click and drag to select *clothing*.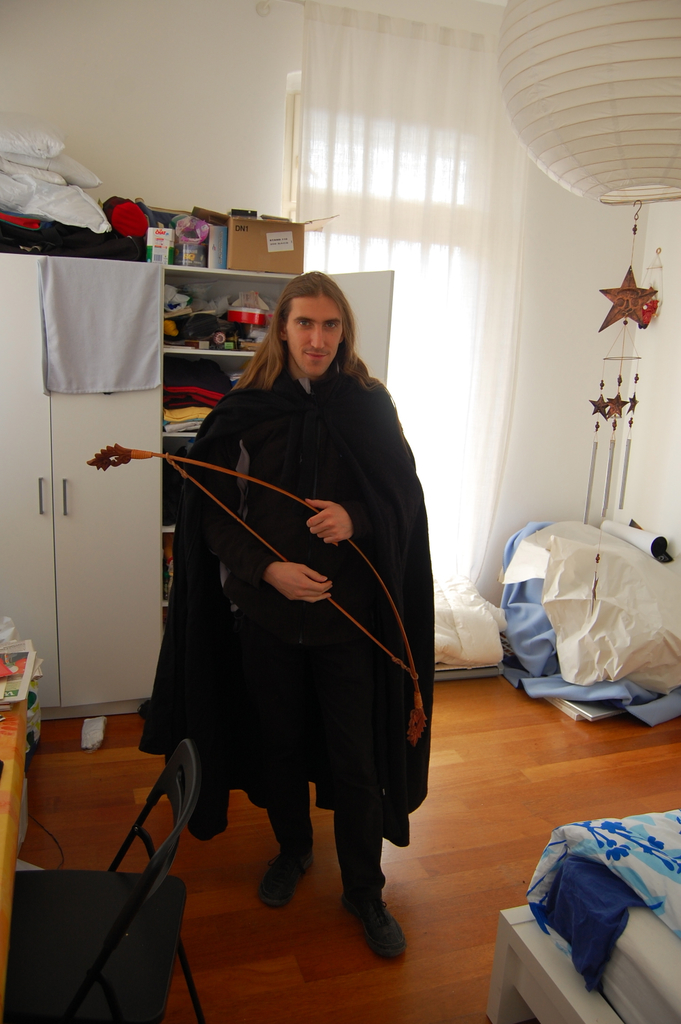
Selection: Rect(142, 357, 432, 913).
